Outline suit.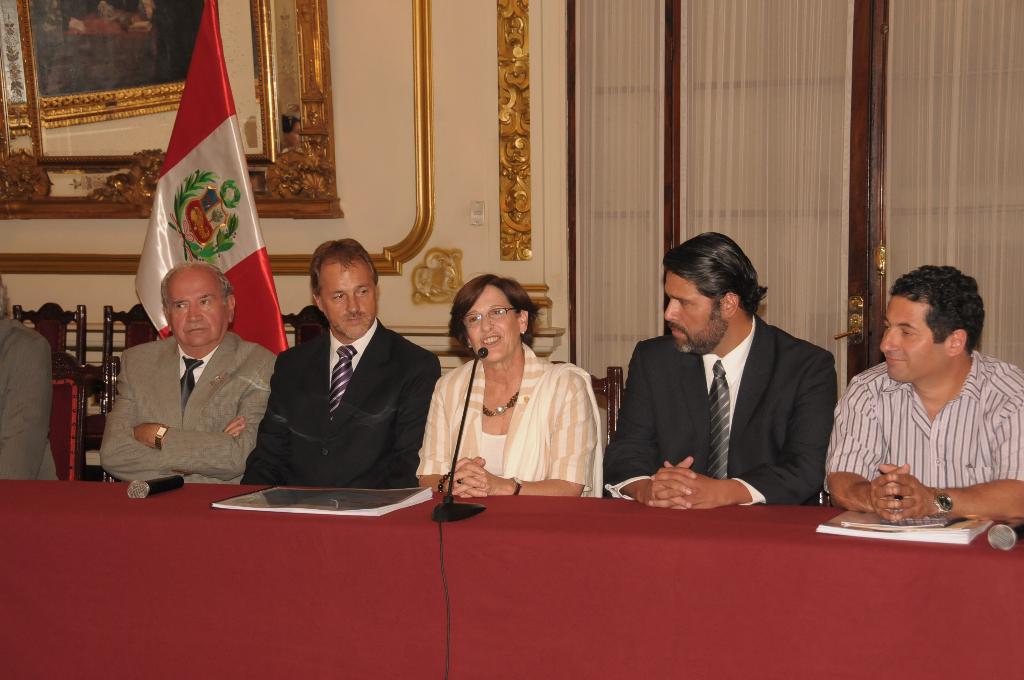
Outline: <bbox>98, 332, 278, 488</bbox>.
